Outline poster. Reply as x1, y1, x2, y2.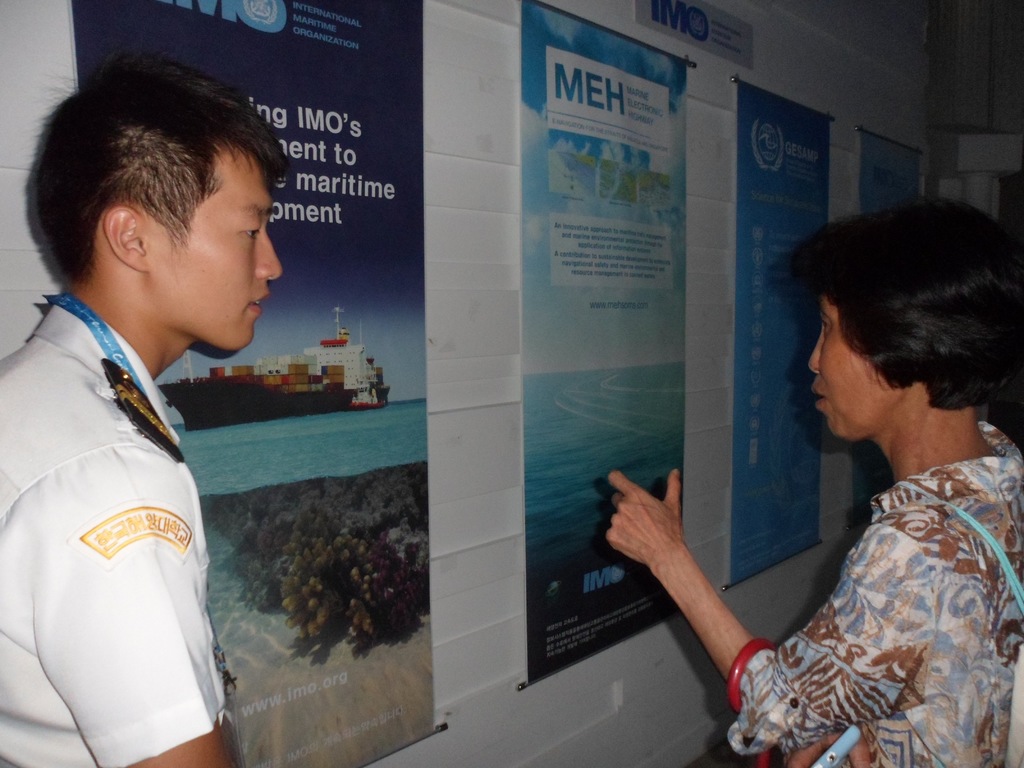
67, 0, 431, 767.
